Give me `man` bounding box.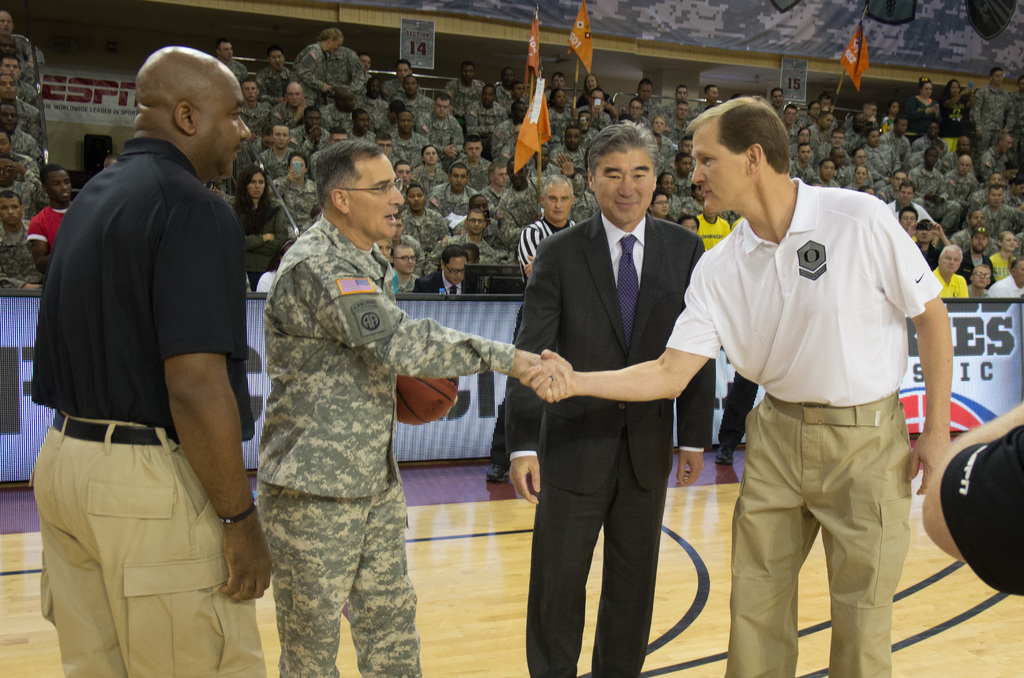
box(522, 95, 951, 677).
